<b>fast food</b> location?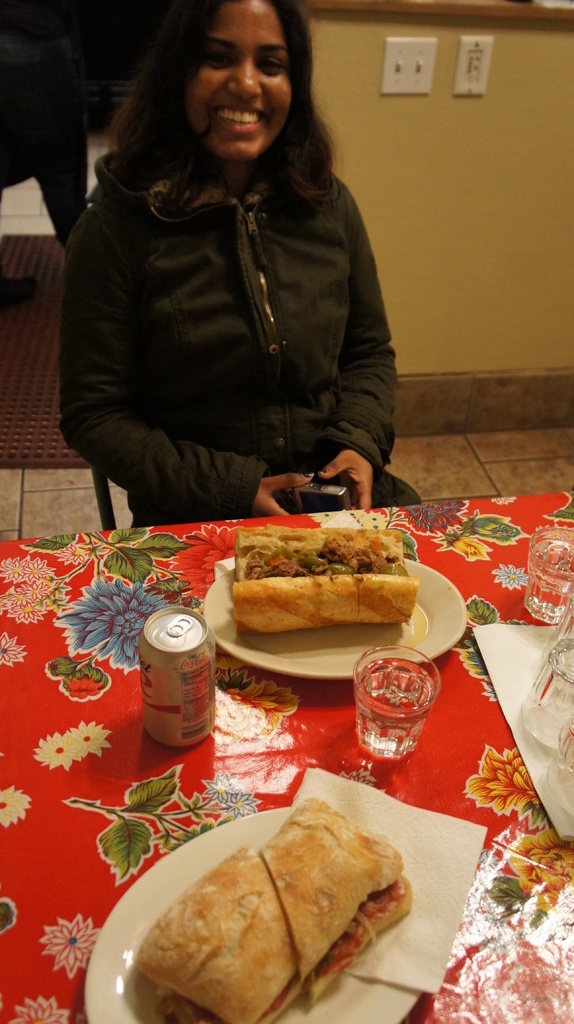
{"x1": 205, "y1": 510, "x2": 410, "y2": 643}
